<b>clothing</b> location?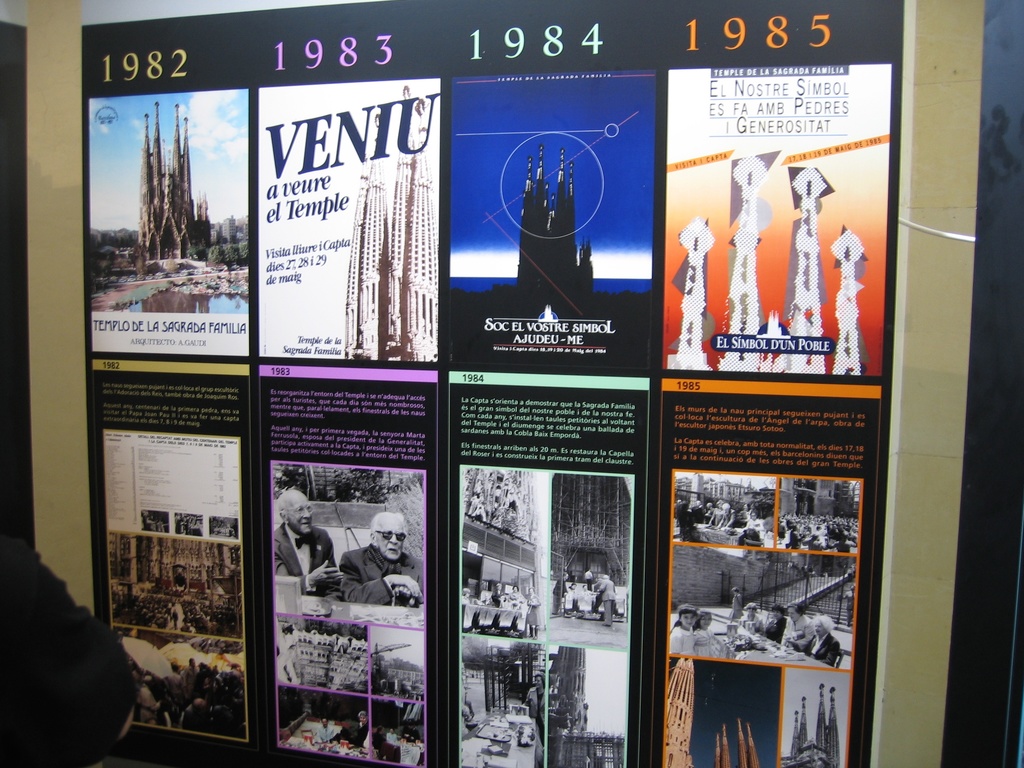
<bbox>669, 621, 695, 657</bbox>
